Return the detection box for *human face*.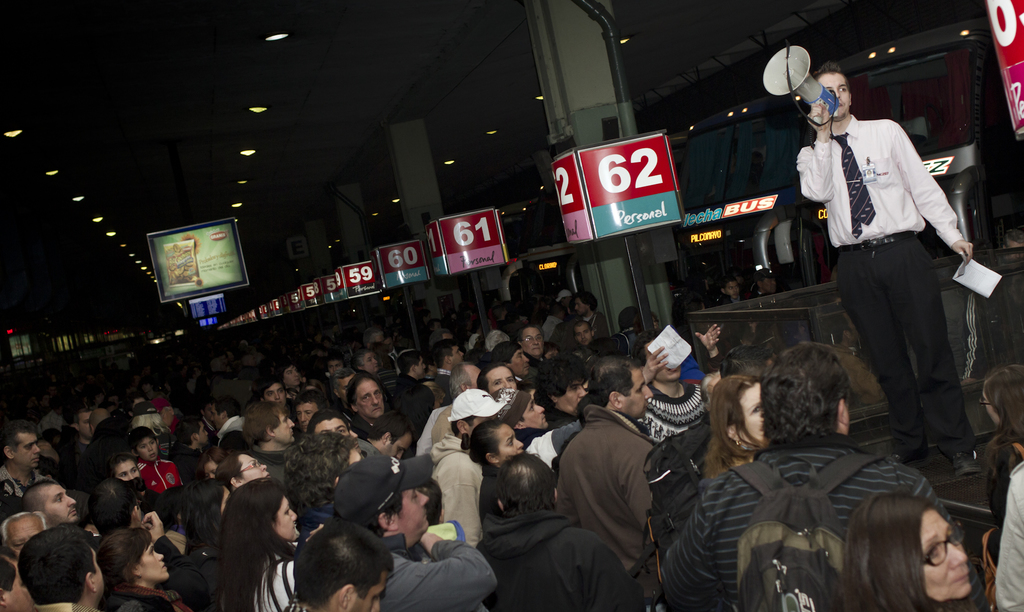
(820, 74, 850, 115).
